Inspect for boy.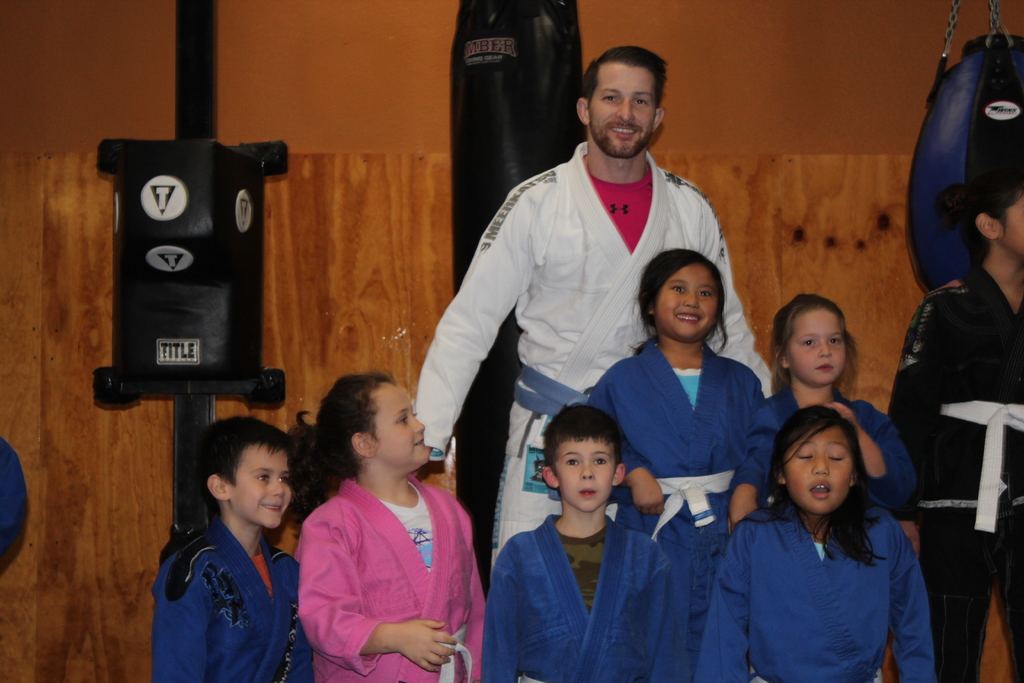
Inspection: <bbox>139, 422, 308, 682</bbox>.
